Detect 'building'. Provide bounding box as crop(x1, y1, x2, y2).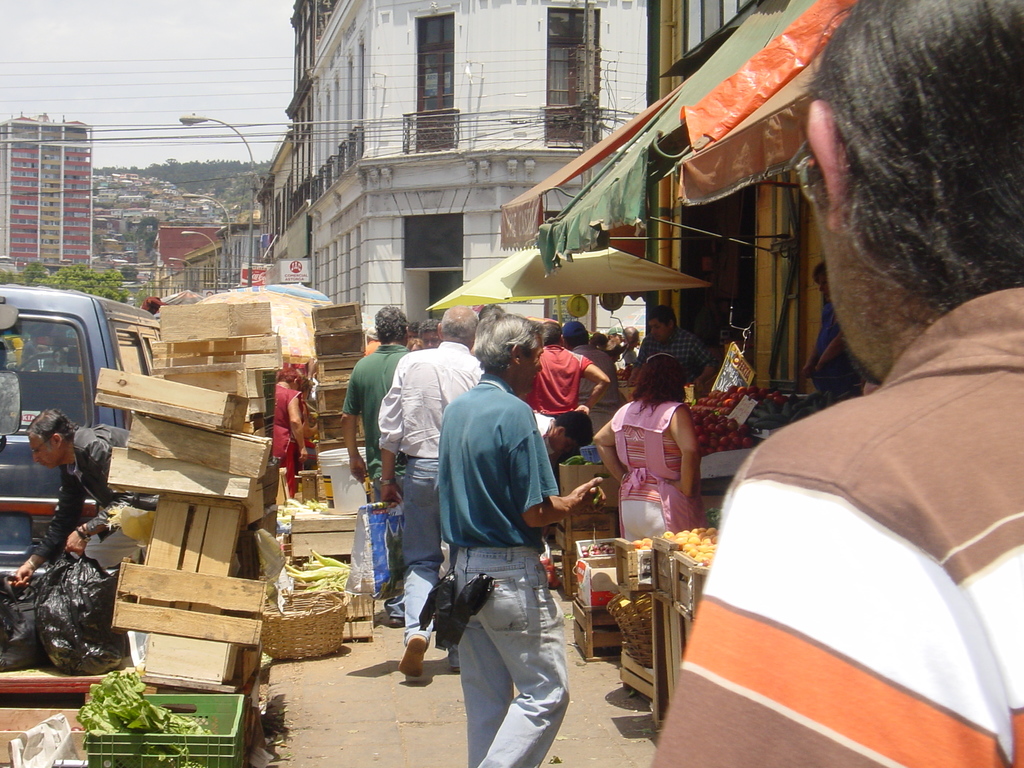
crop(0, 114, 93, 276).
